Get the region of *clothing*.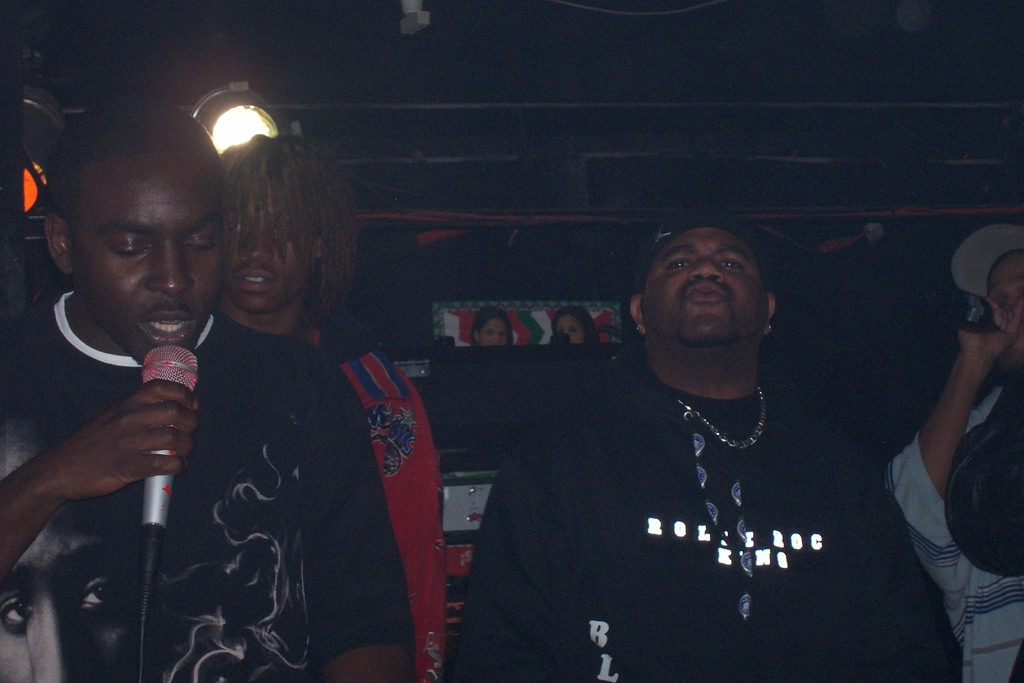
(left=459, top=343, right=964, bottom=682).
